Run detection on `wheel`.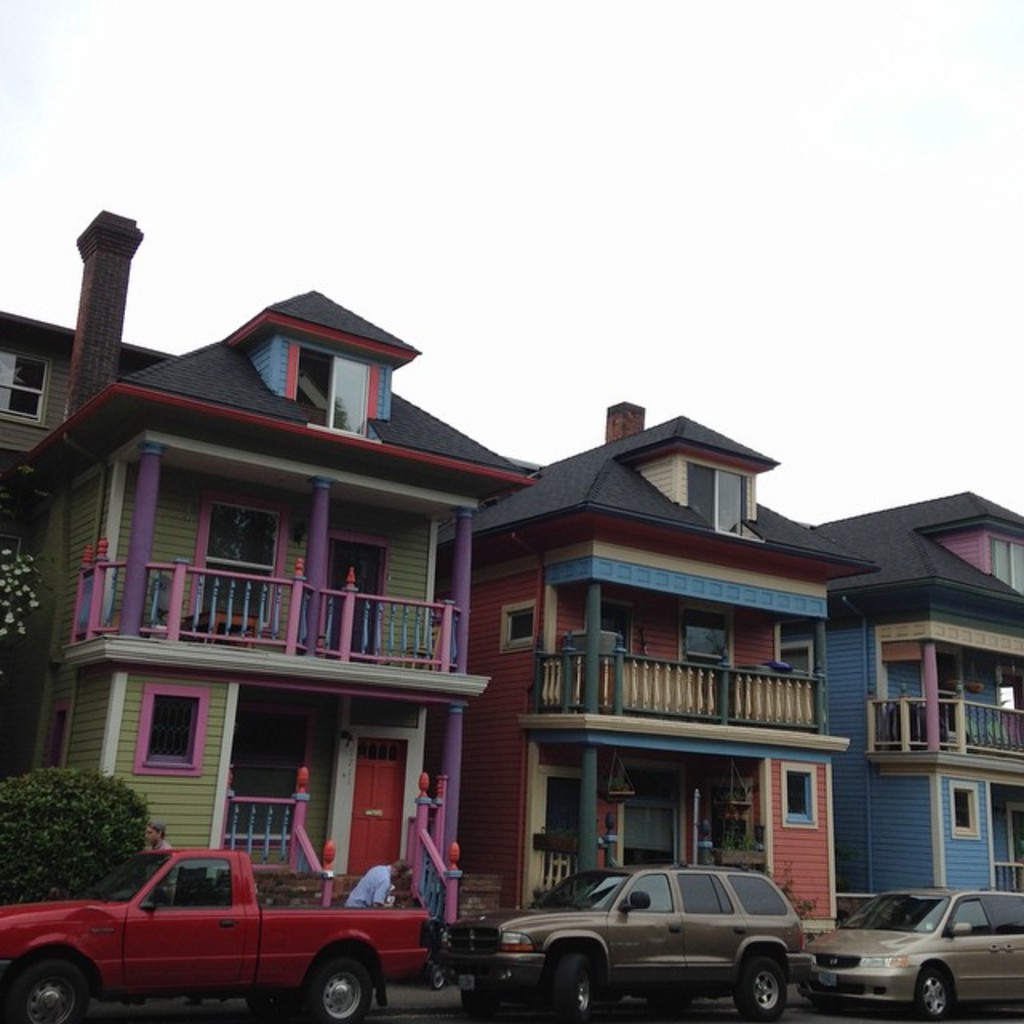
Result: box=[542, 954, 600, 1022].
